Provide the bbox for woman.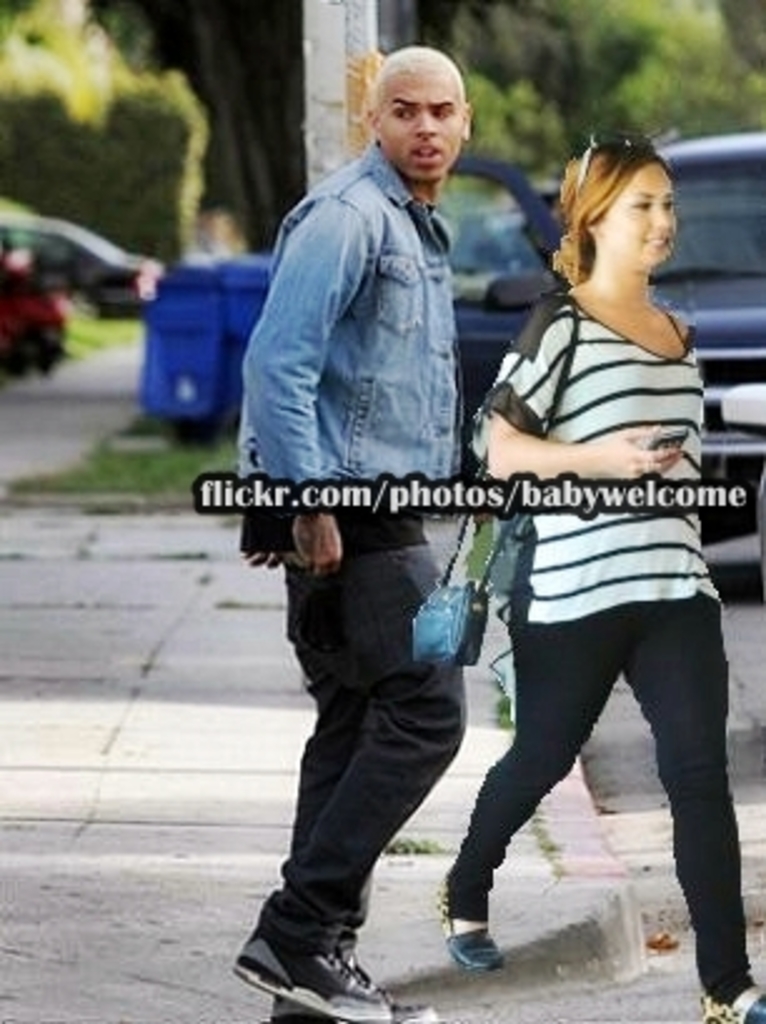
396, 115, 733, 1011.
